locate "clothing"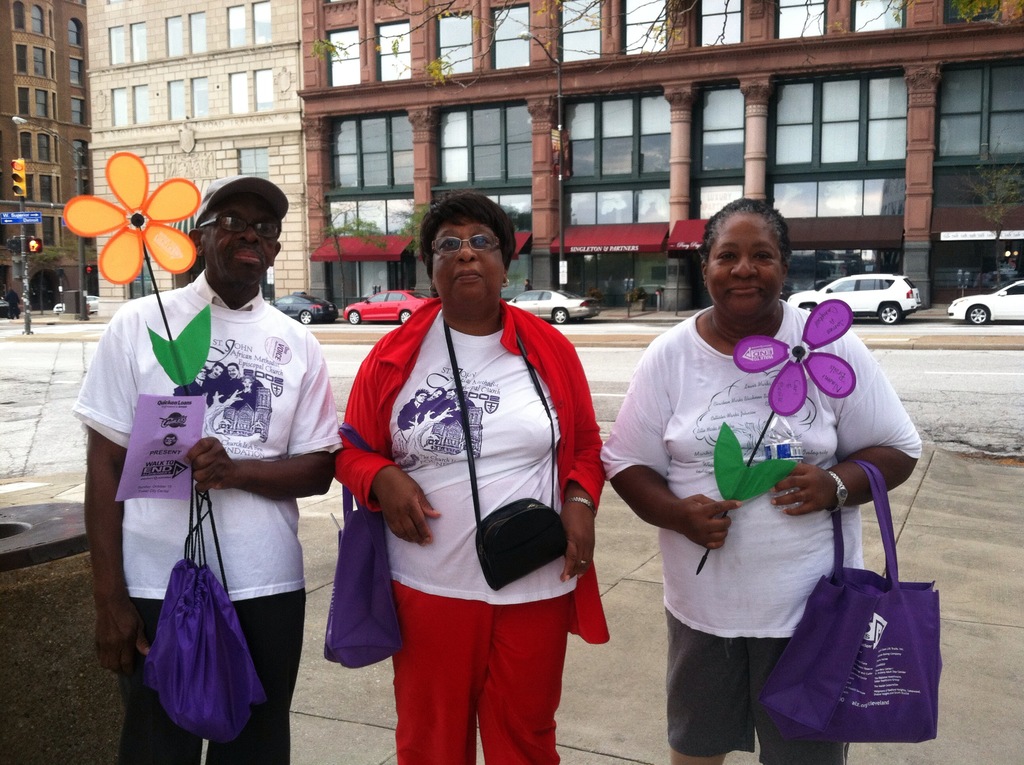
x1=76, y1=296, x2=336, y2=764
